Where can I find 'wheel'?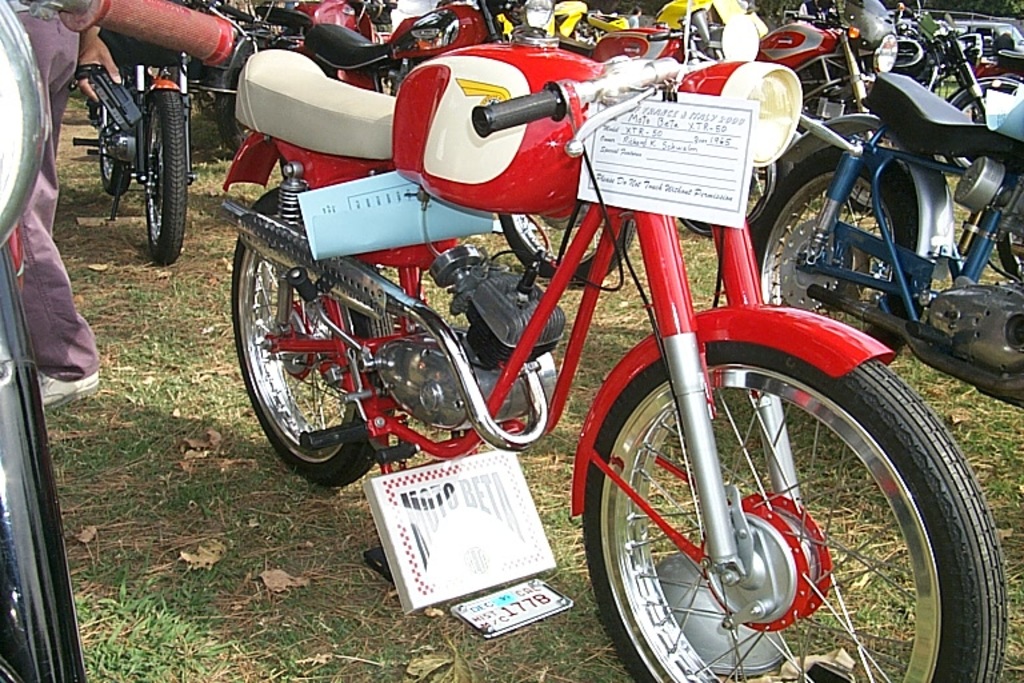
You can find it at x1=735, y1=136, x2=936, y2=358.
